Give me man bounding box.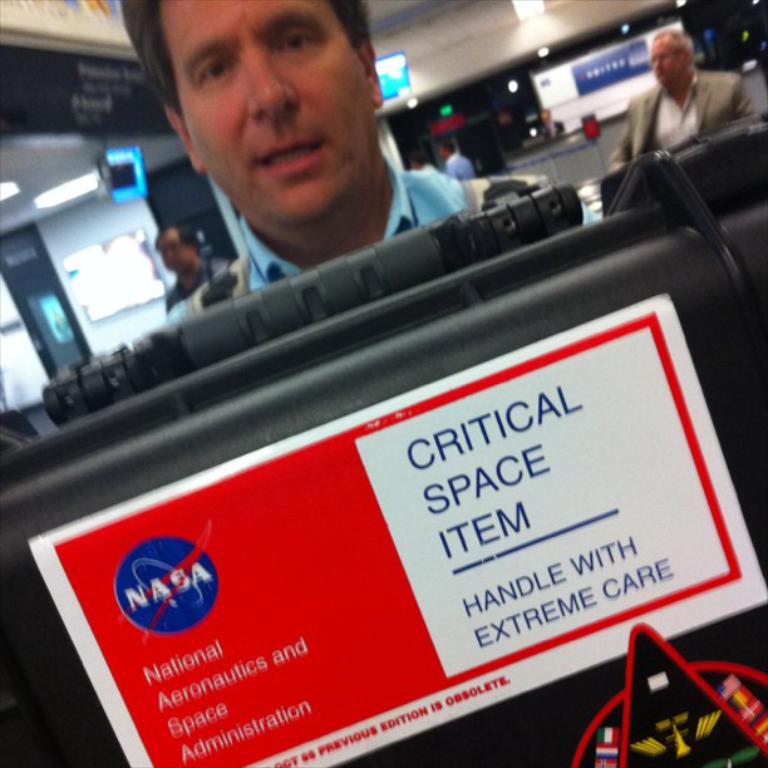
{"left": 80, "top": 0, "right": 499, "bottom": 333}.
